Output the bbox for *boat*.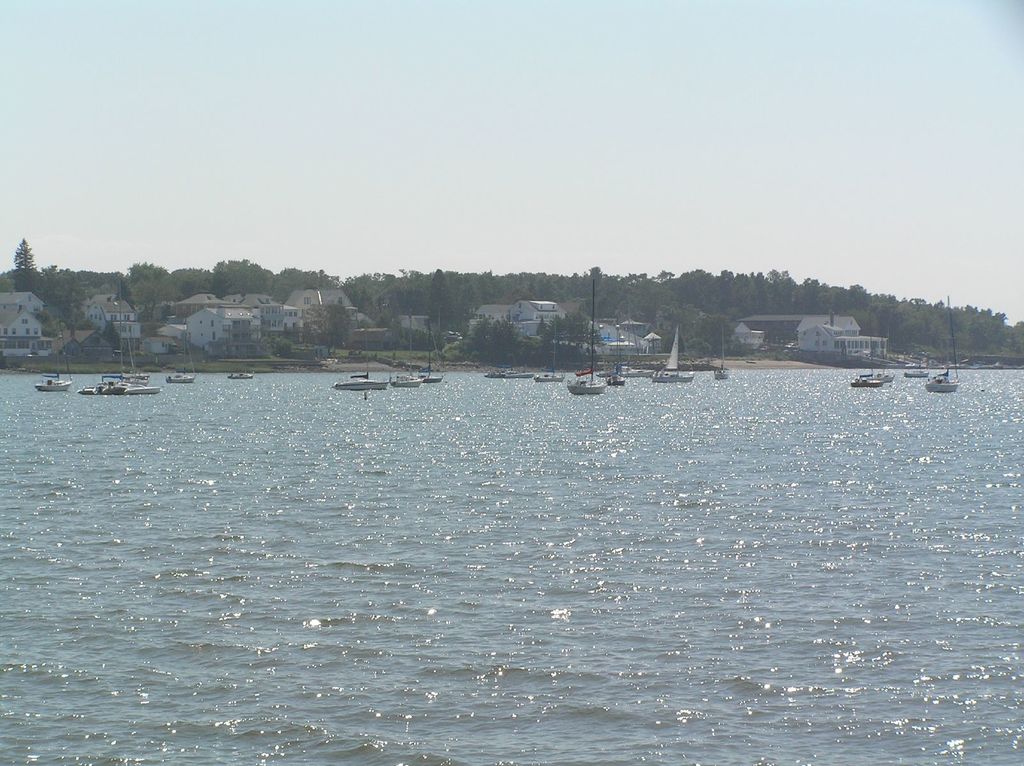
416 320 445 383.
